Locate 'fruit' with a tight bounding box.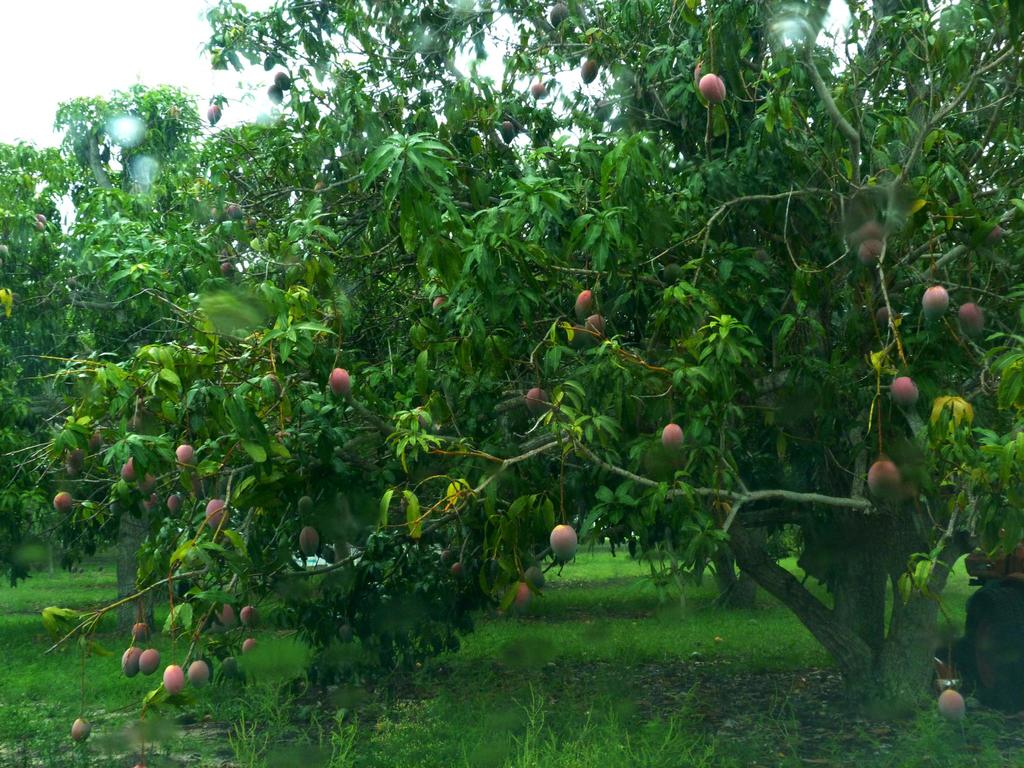
(700, 70, 723, 102).
